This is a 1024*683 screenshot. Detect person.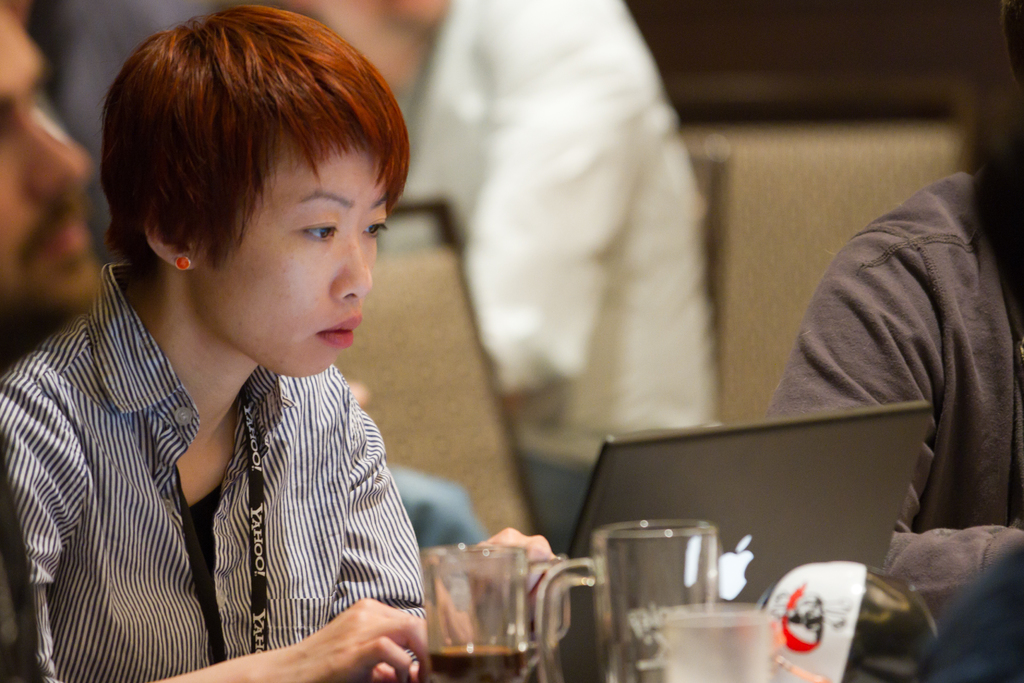
crop(14, 0, 456, 682).
